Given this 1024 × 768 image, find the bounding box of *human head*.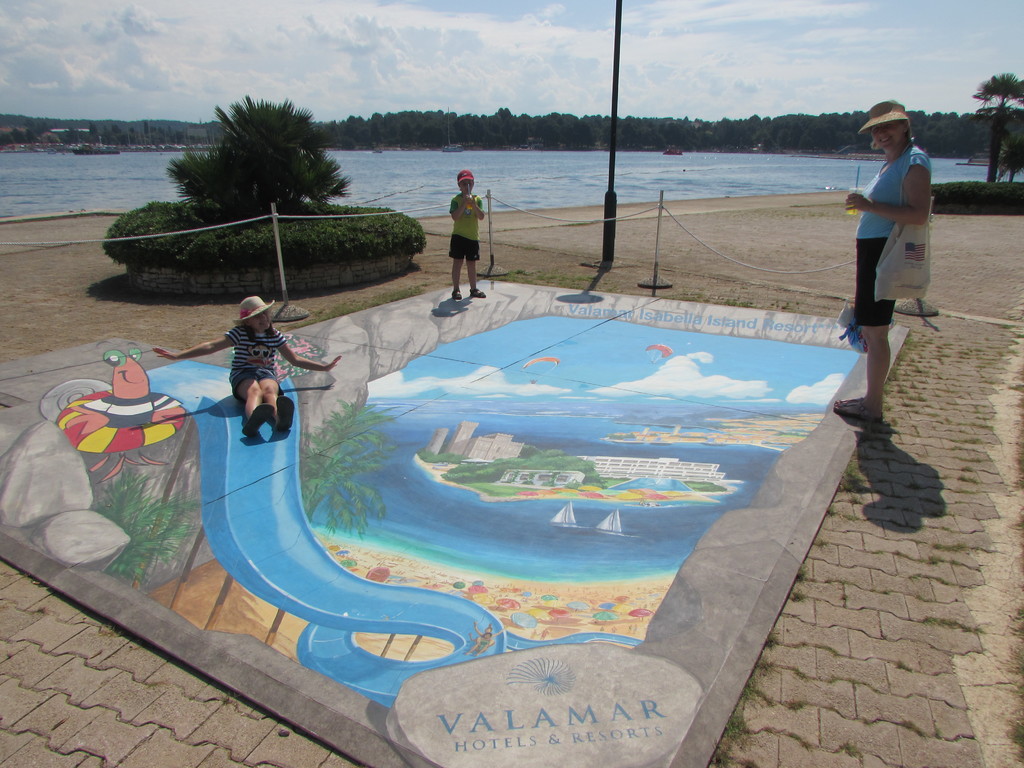
left=459, top=175, right=477, bottom=195.
